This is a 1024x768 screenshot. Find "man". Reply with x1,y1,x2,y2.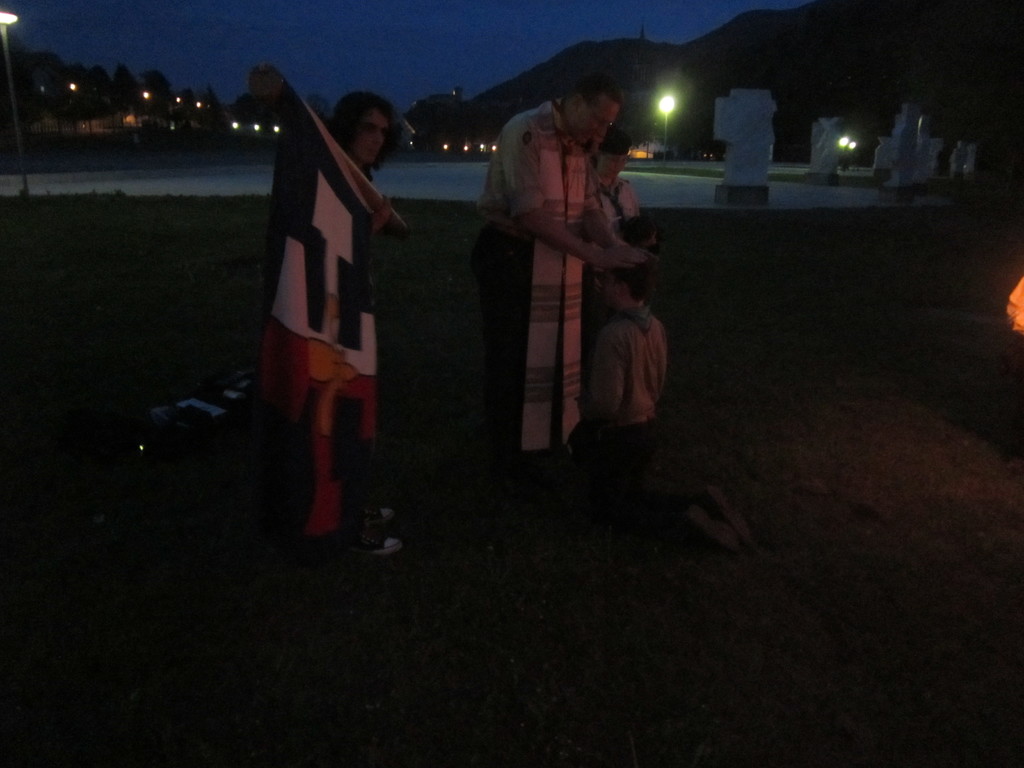
249,63,399,553.
